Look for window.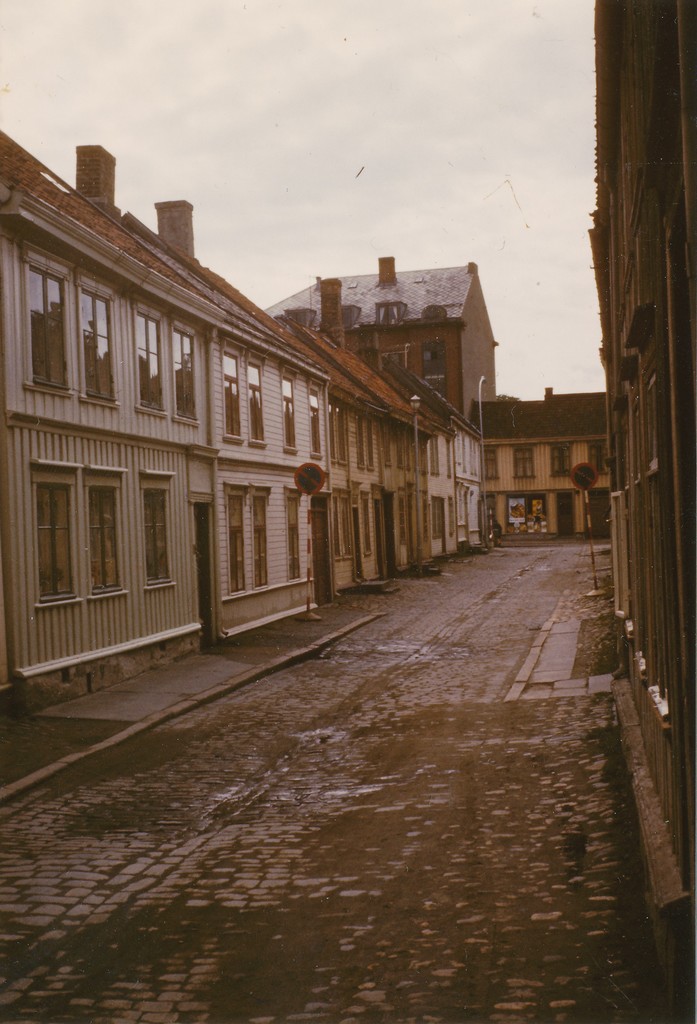
Found: bbox=[171, 322, 201, 425].
